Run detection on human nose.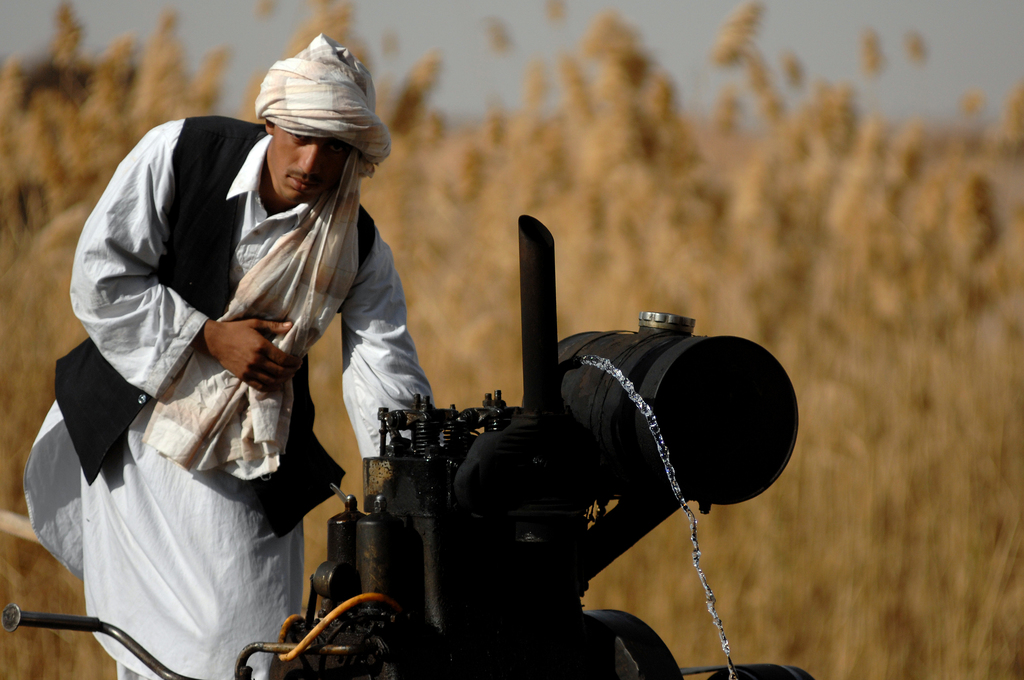
Result: BBox(296, 142, 321, 175).
